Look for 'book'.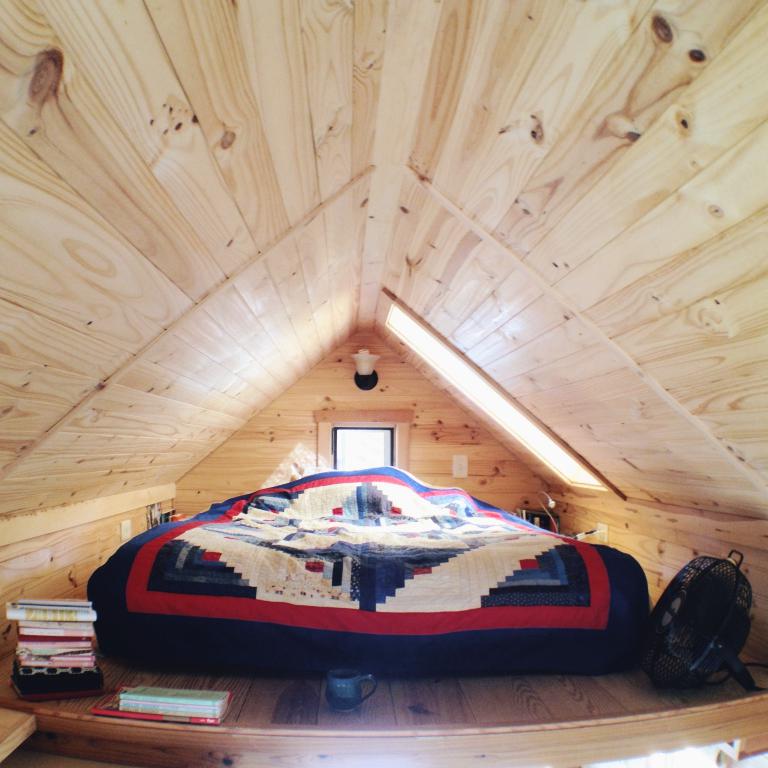
Found: Rect(120, 684, 224, 714).
